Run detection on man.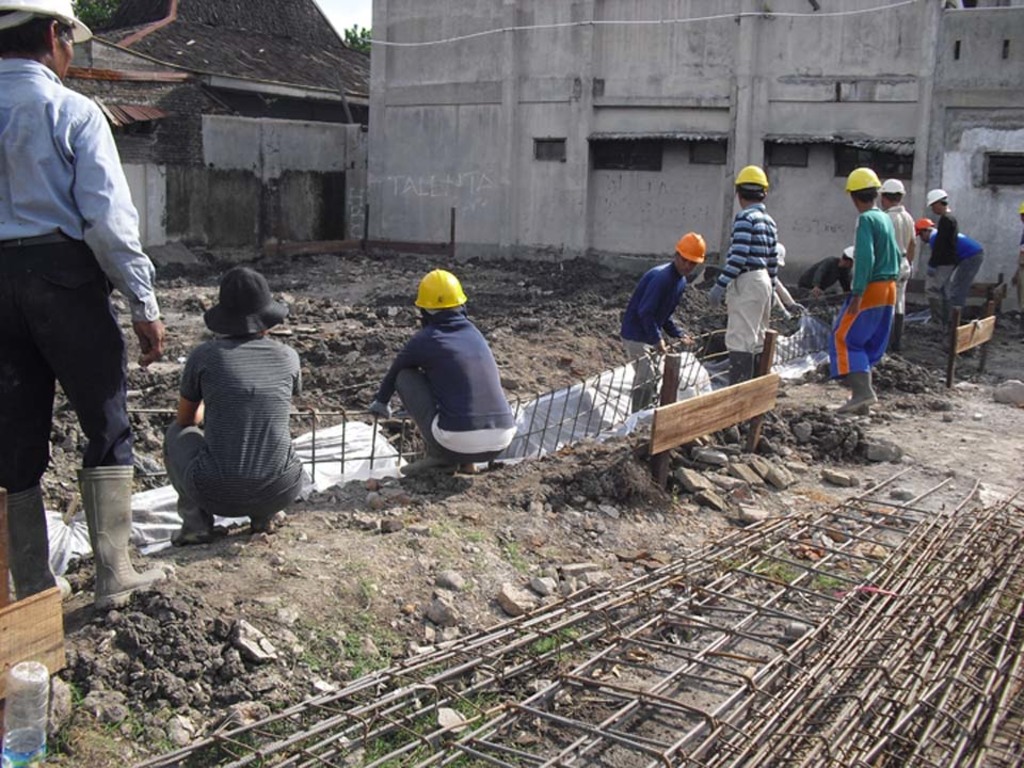
Result: (left=700, top=158, right=780, bottom=430).
